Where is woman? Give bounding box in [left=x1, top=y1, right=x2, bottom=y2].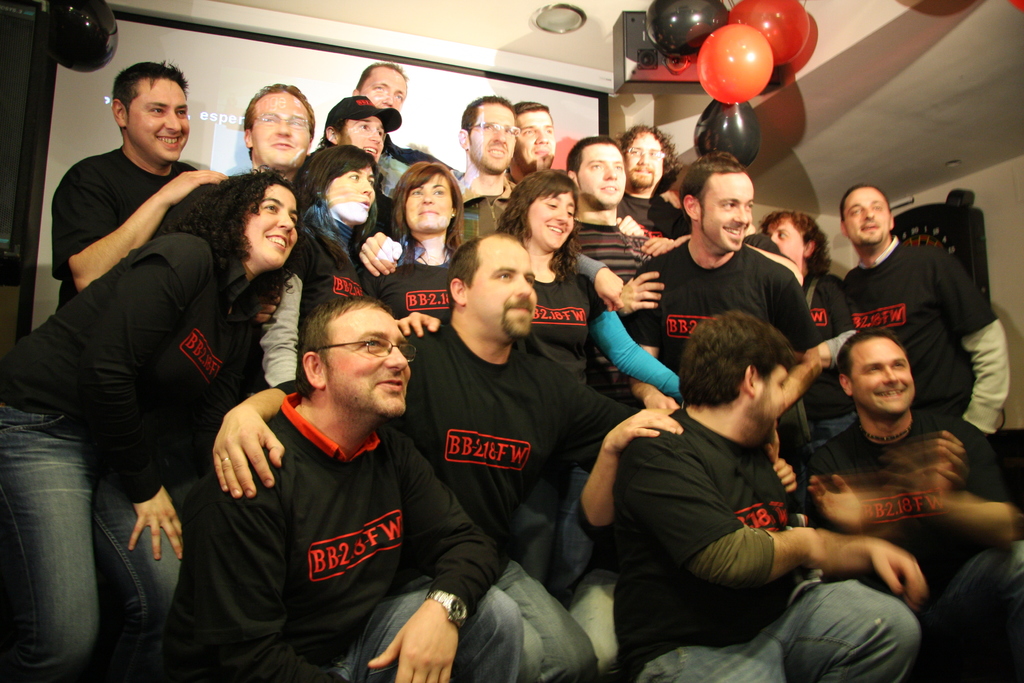
[left=263, top=145, right=385, bottom=388].
